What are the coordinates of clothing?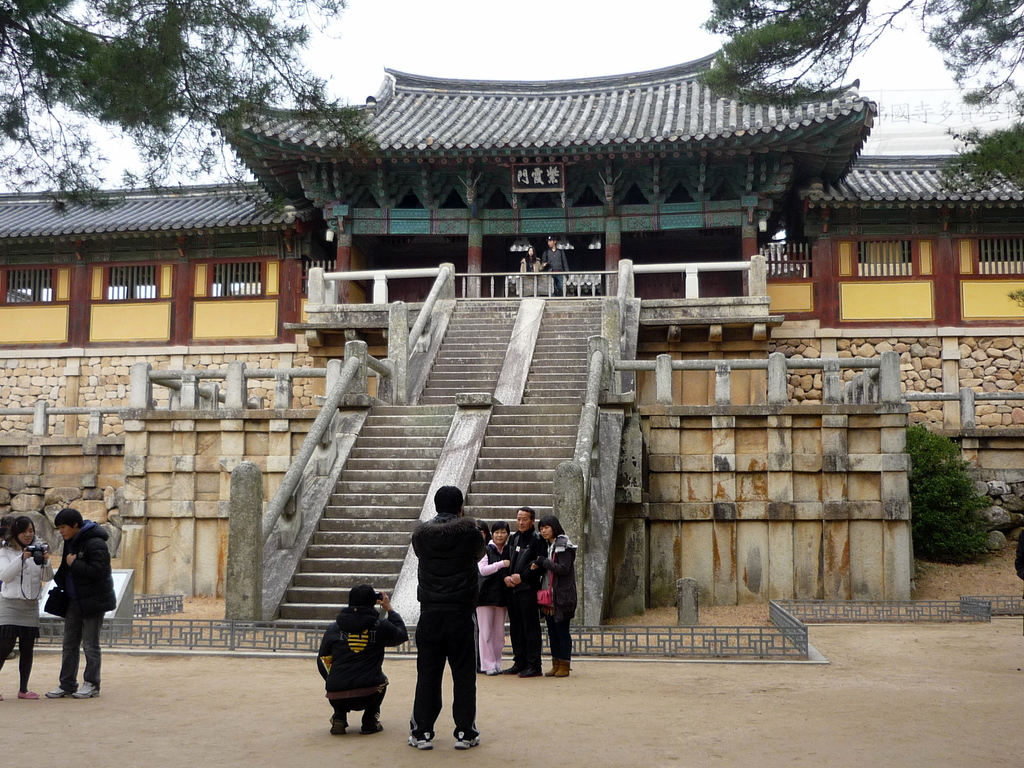
[left=543, top=246, right=570, bottom=290].
